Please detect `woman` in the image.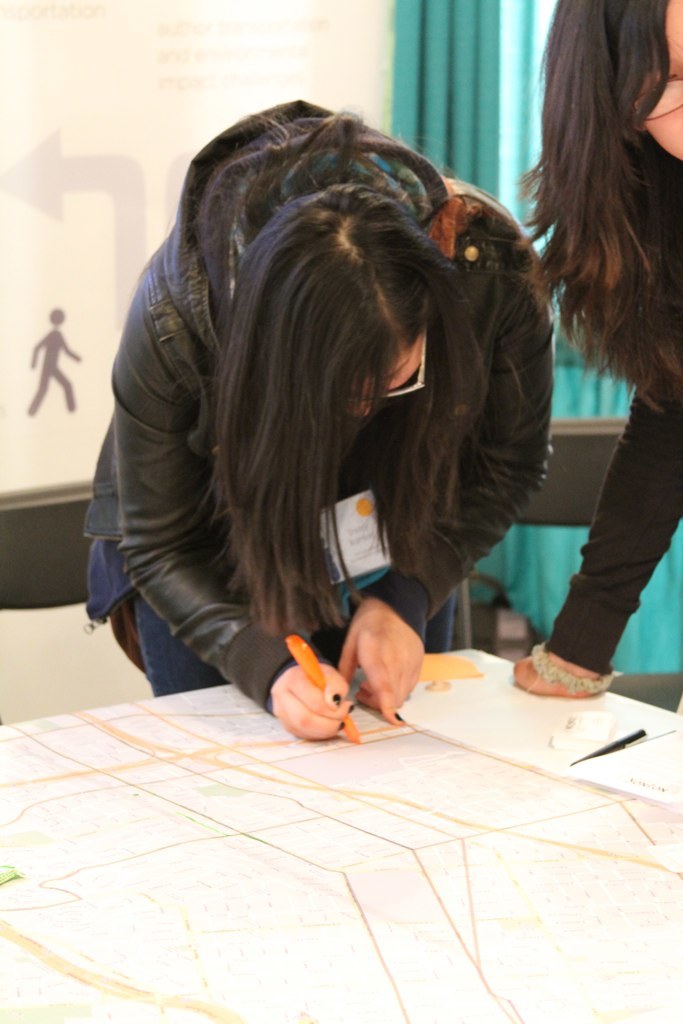
<box>511,0,682,700</box>.
